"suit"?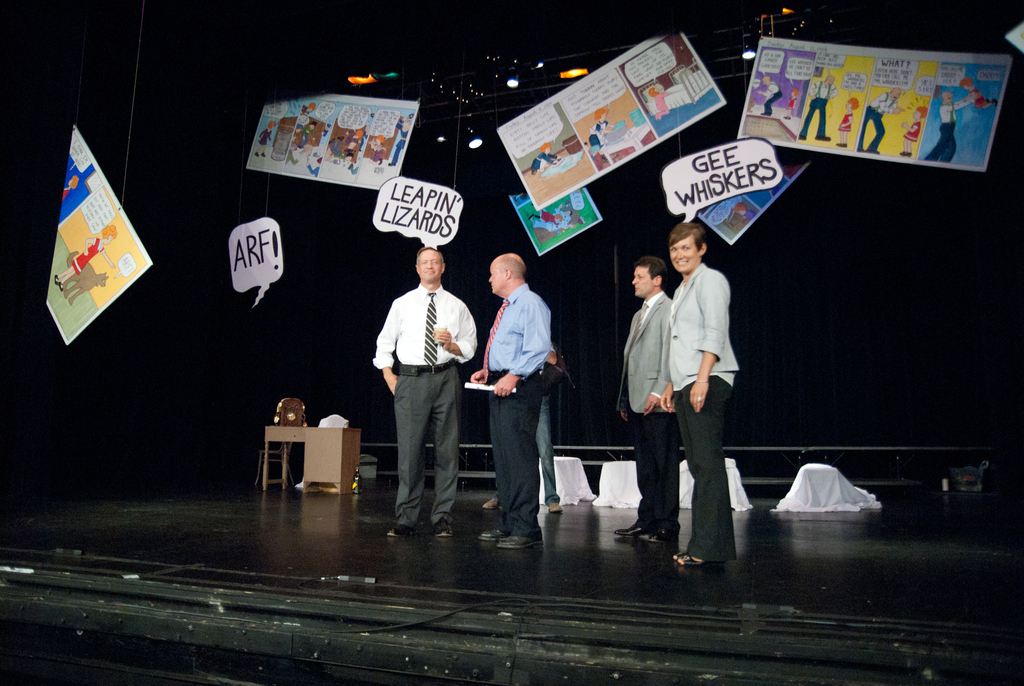
(615, 289, 675, 532)
